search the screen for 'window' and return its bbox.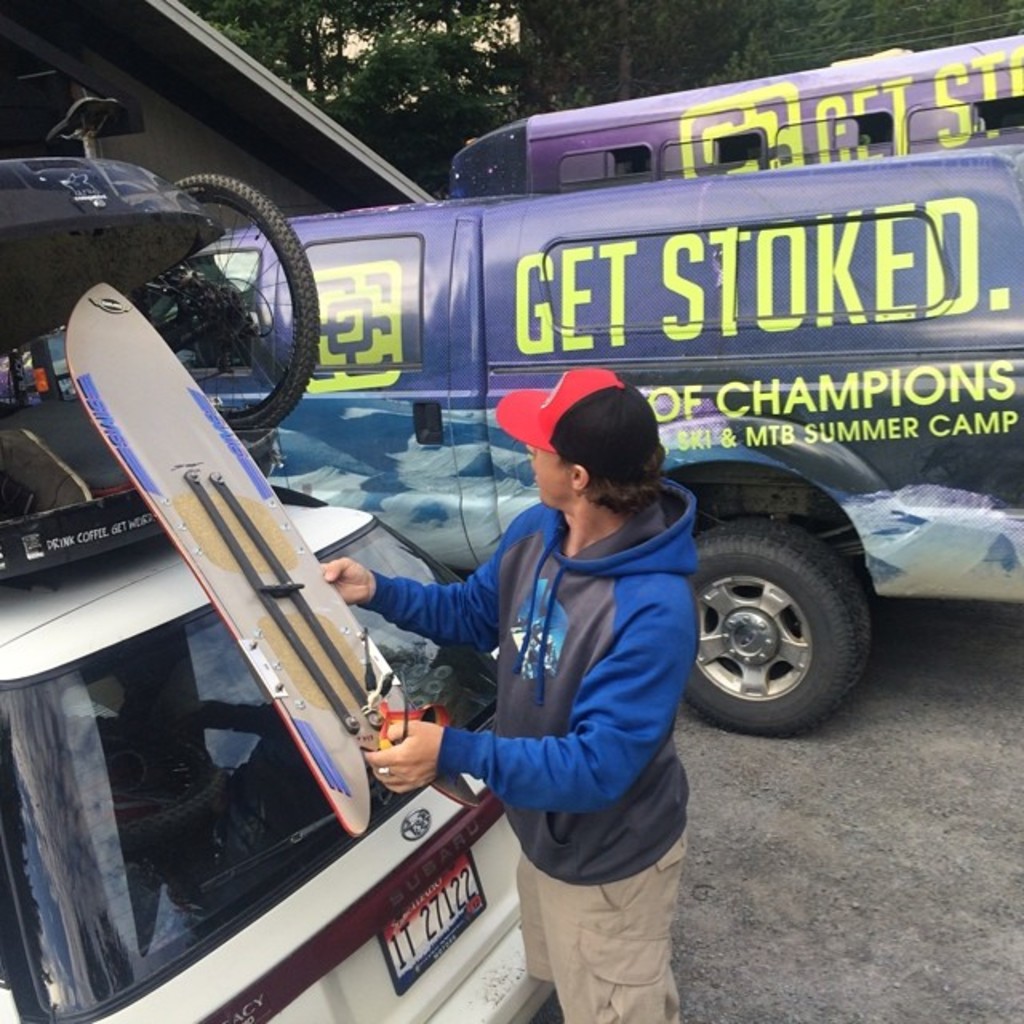
Found: left=546, top=218, right=952, bottom=331.
